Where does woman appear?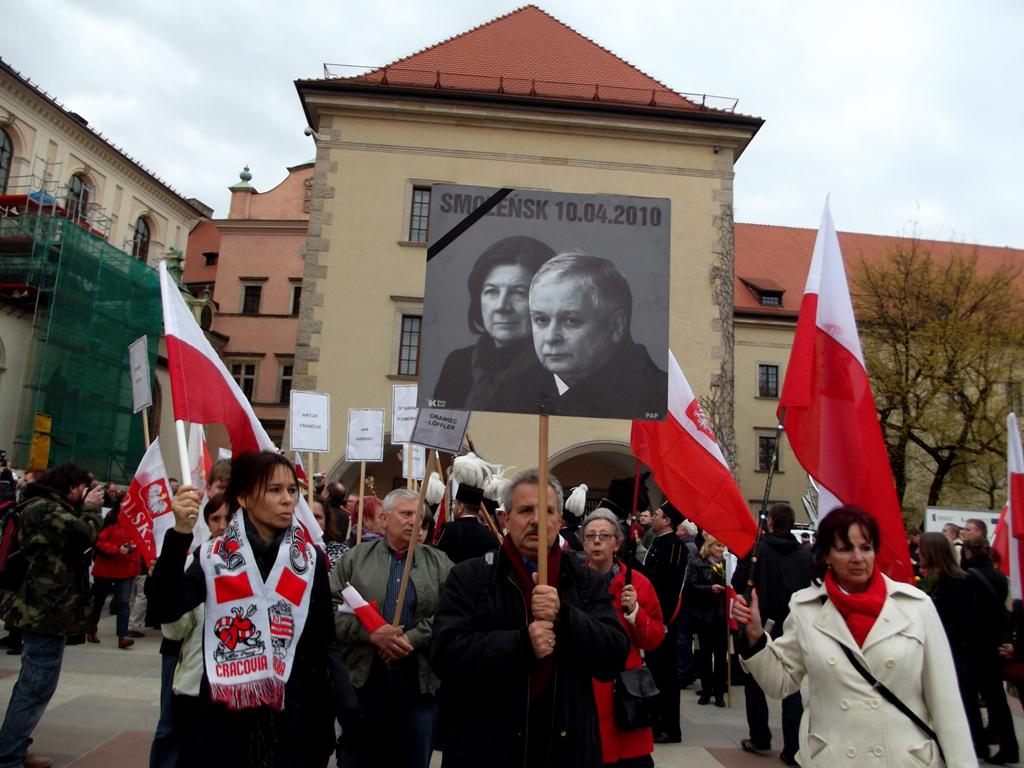
Appears at 142/455/343/767.
